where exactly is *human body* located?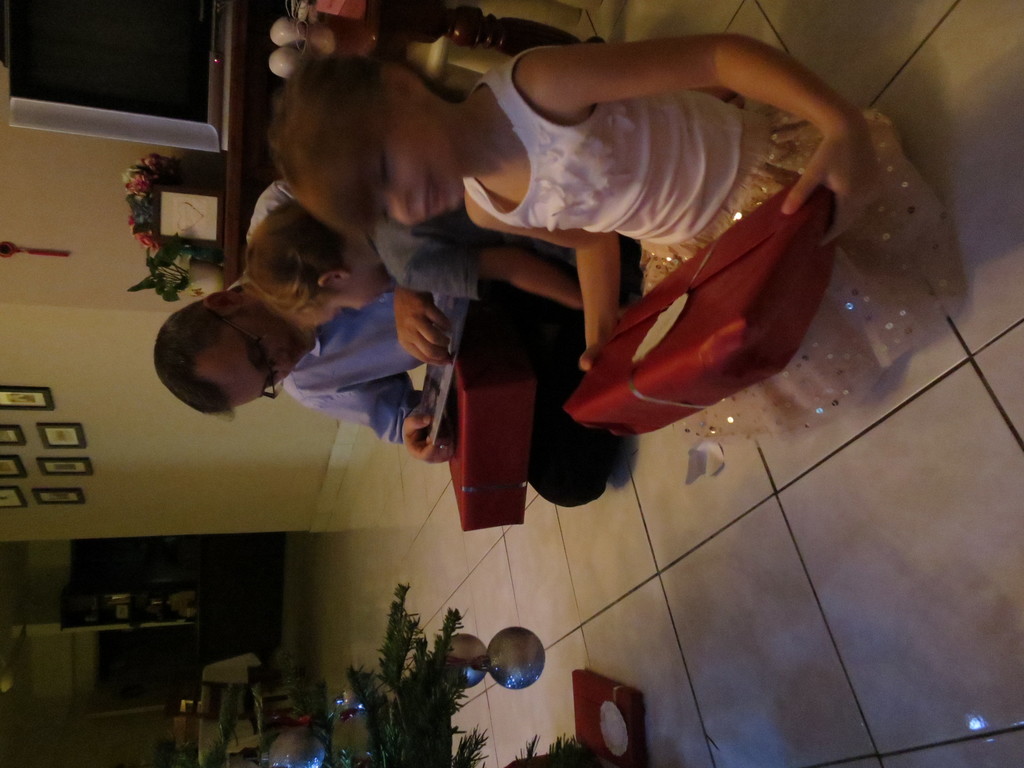
Its bounding box is x1=159 y1=178 x2=464 y2=462.
